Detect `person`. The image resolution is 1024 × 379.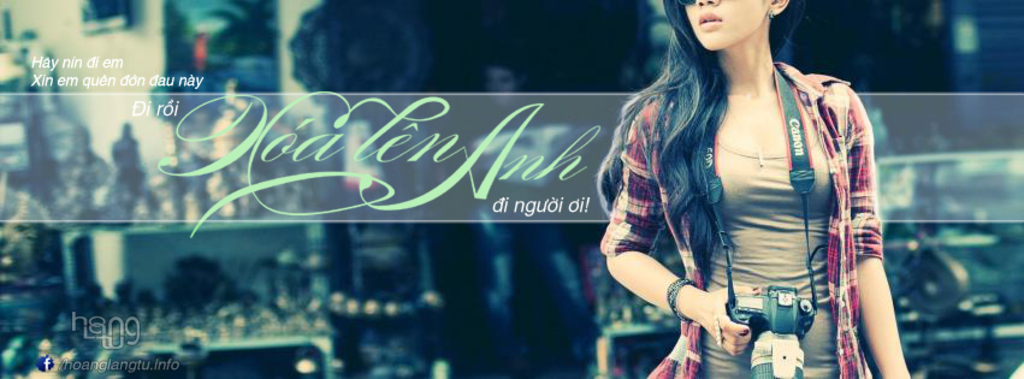
BBox(602, 0, 912, 378).
